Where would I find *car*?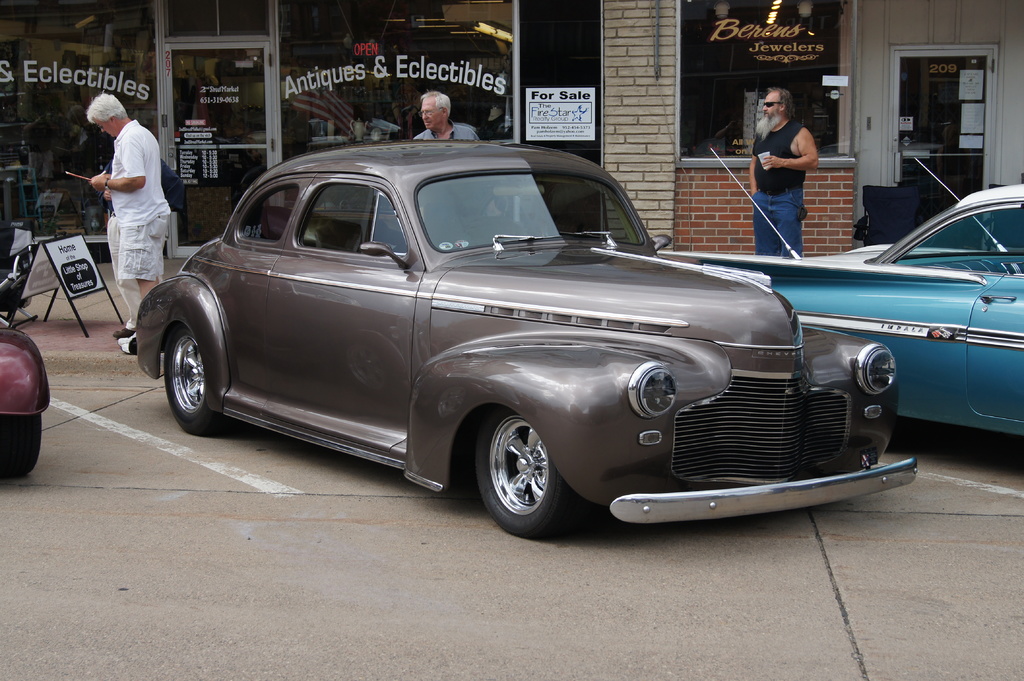
At rect(0, 327, 49, 477).
